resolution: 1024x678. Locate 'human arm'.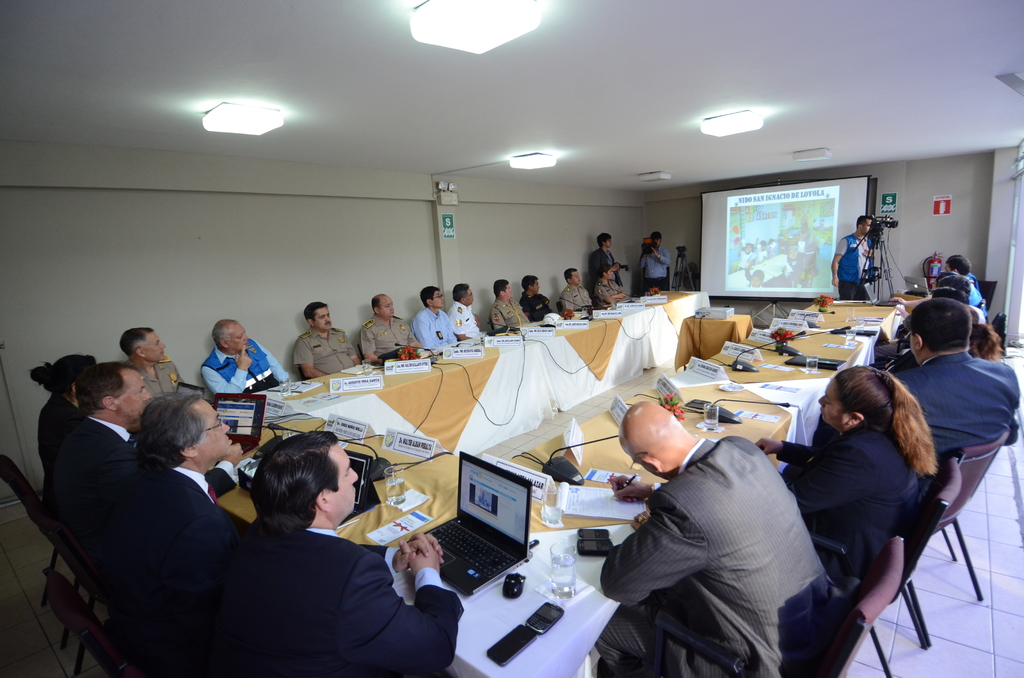
289,339,330,379.
